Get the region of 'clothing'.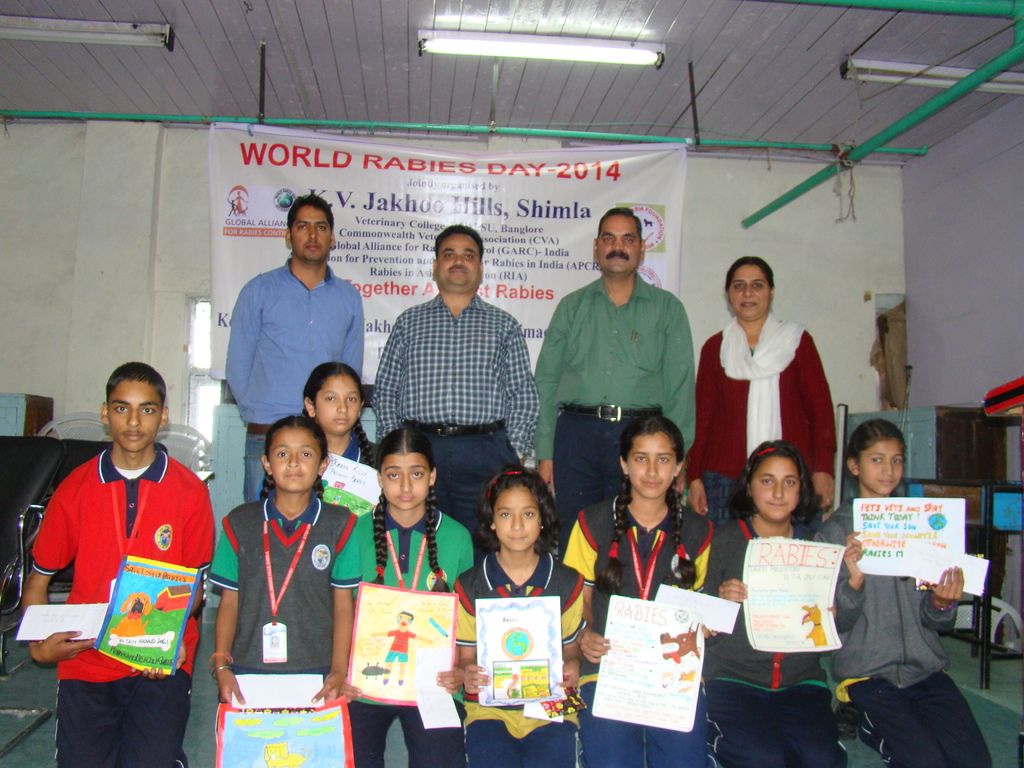
box=[362, 285, 548, 553].
